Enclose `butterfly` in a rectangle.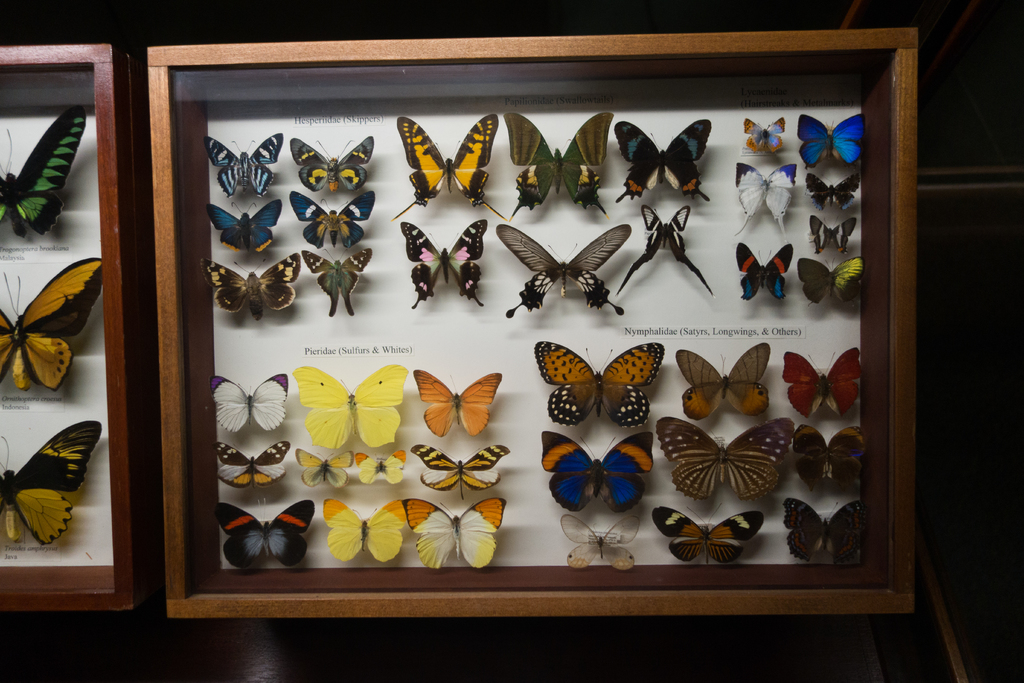
778,346,862,420.
